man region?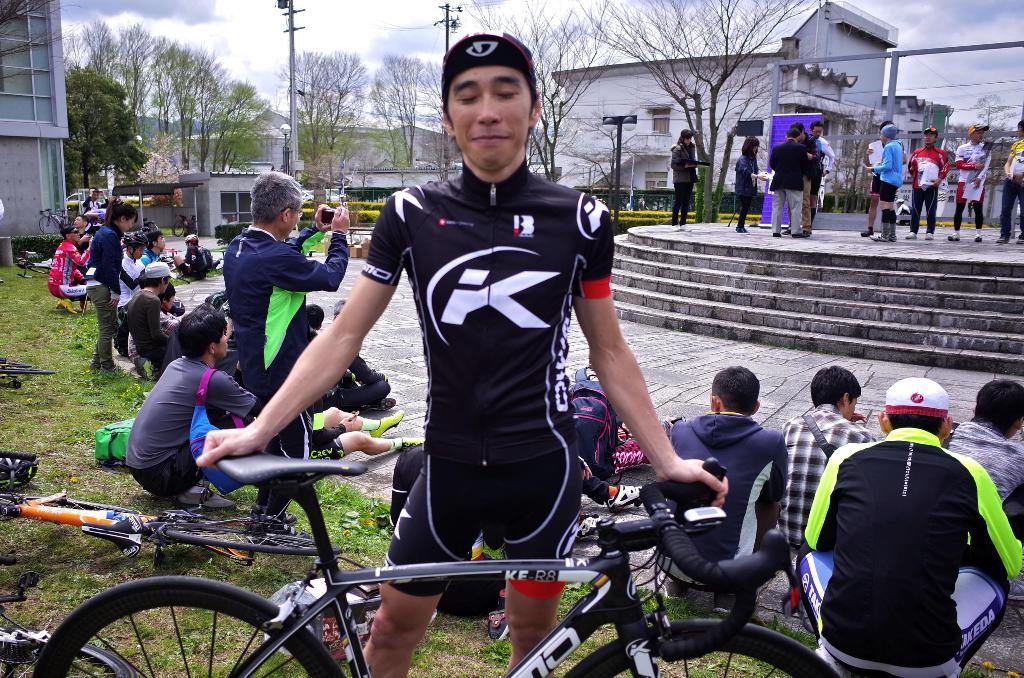
{"left": 781, "top": 366, "right": 874, "bottom": 551}
